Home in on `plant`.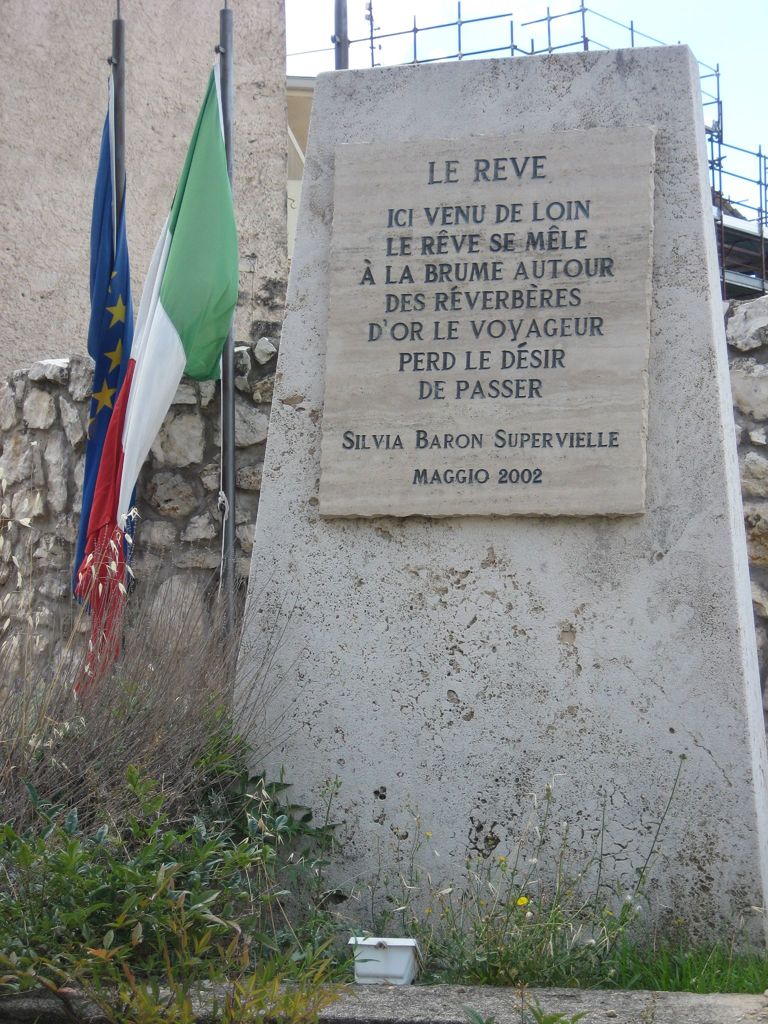
Homed in at [33,465,334,966].
